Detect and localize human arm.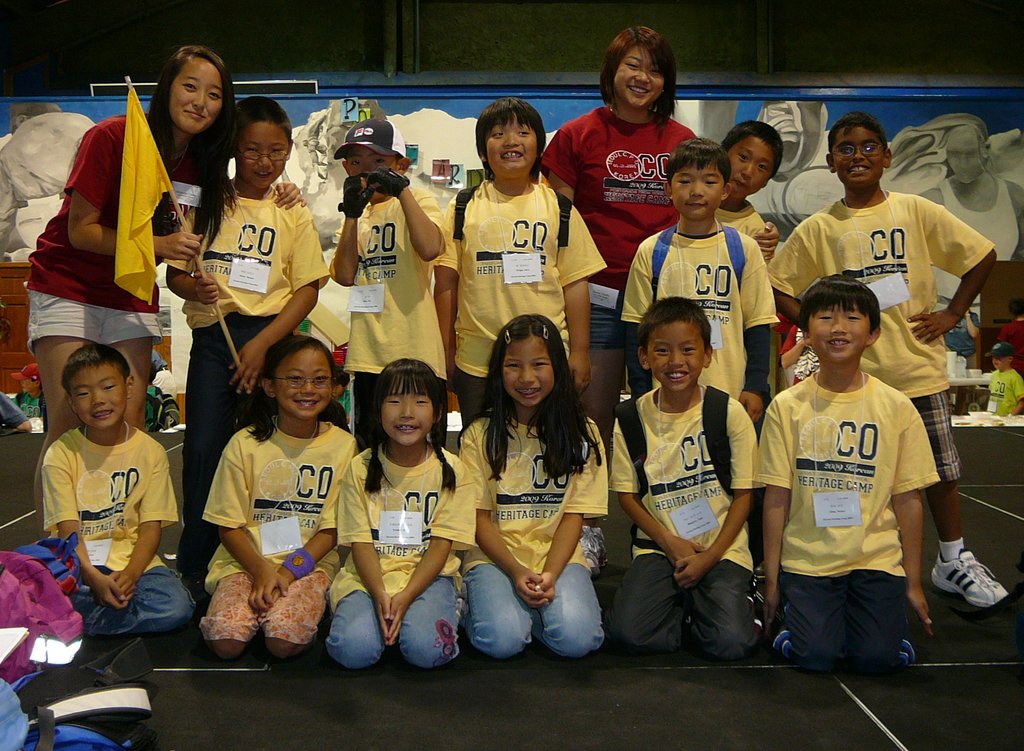
Localized at <region>42, 448, 131, 611</region>.
